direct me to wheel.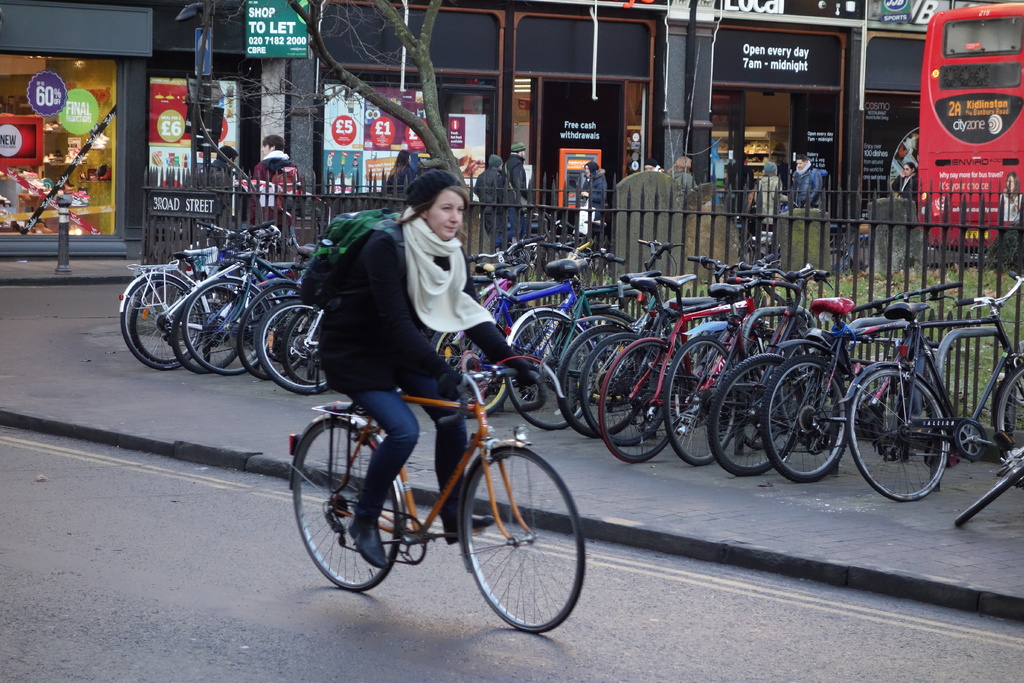
Direction: rect(990, 361, 1023, 451).
